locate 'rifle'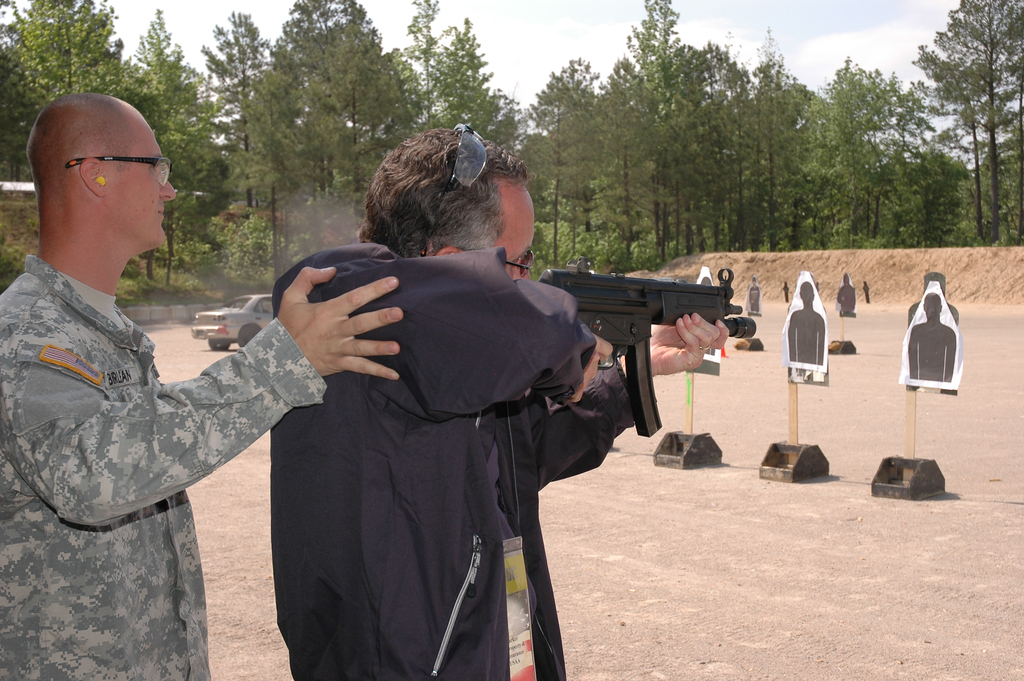
bbox=[540, 270, 753, 434]
